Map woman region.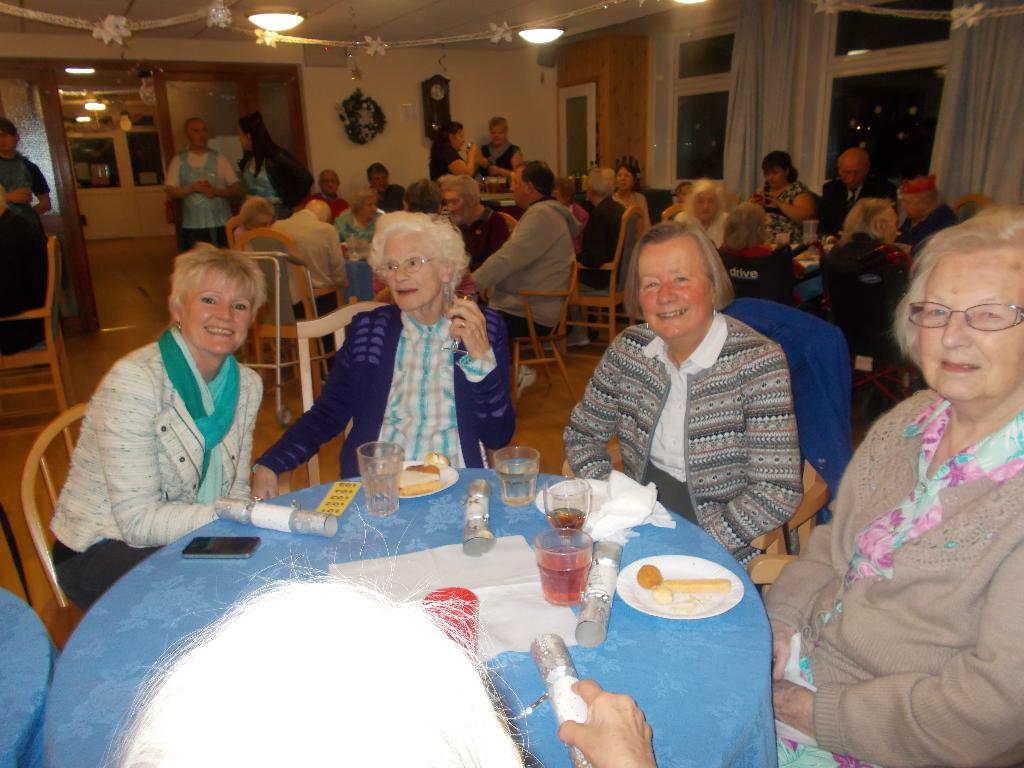
Mapped to (660,179,727,246).
